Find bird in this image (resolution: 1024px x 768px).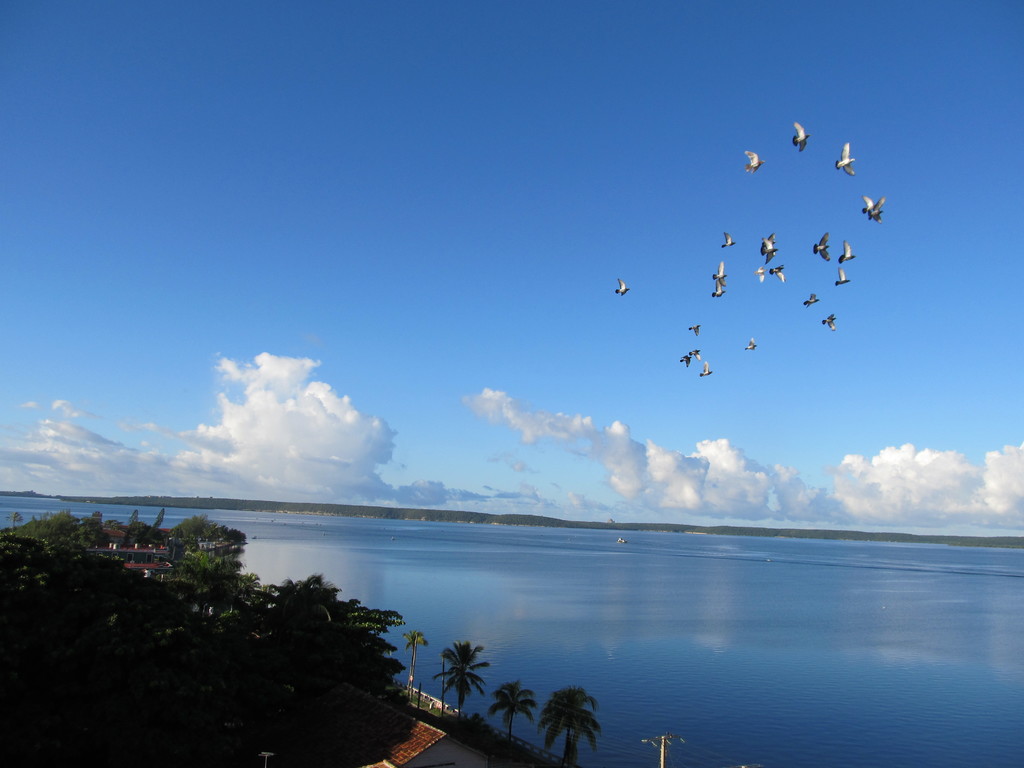
x1=839, y1=244, x2=859, y2=264.
